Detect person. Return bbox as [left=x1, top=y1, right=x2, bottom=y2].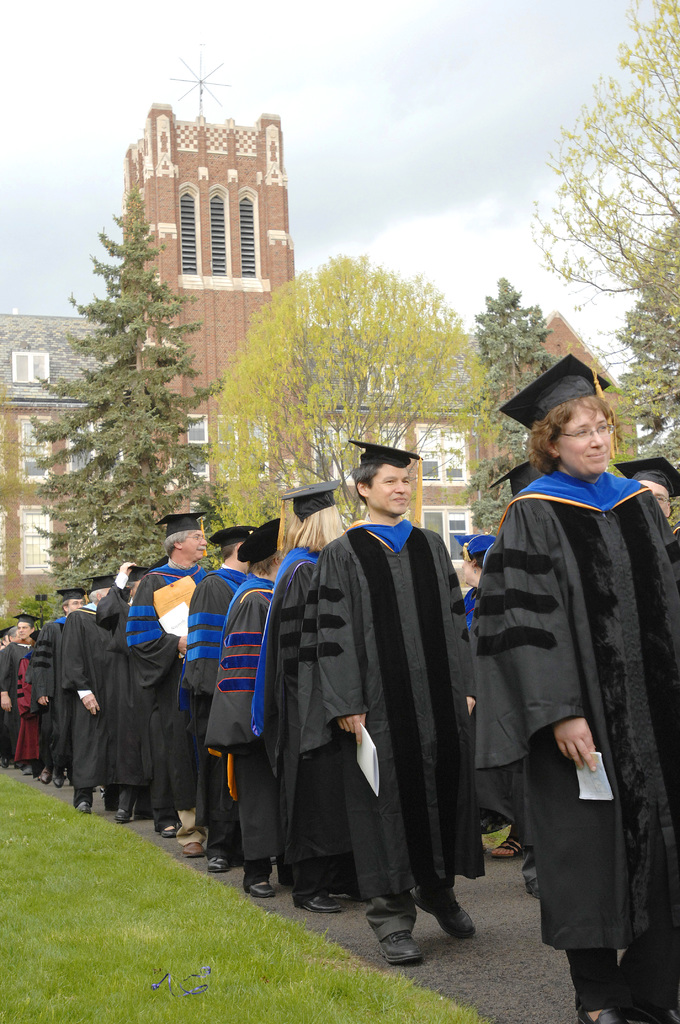
[left=0, top=620, right=12, bottom=648].
